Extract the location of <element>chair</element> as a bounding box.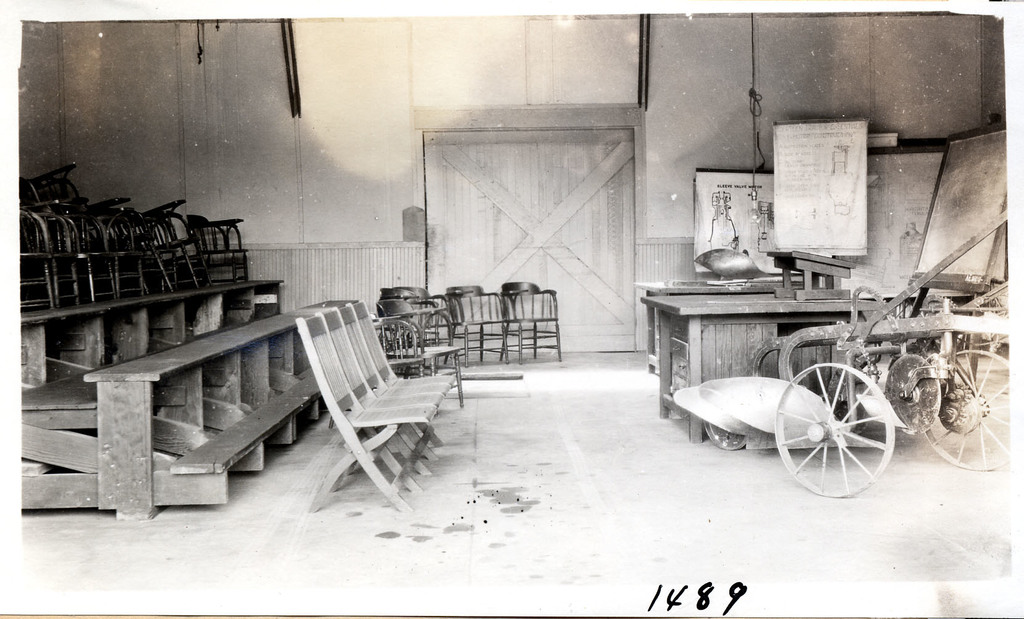
BBox(500, 282, 559, 361).
